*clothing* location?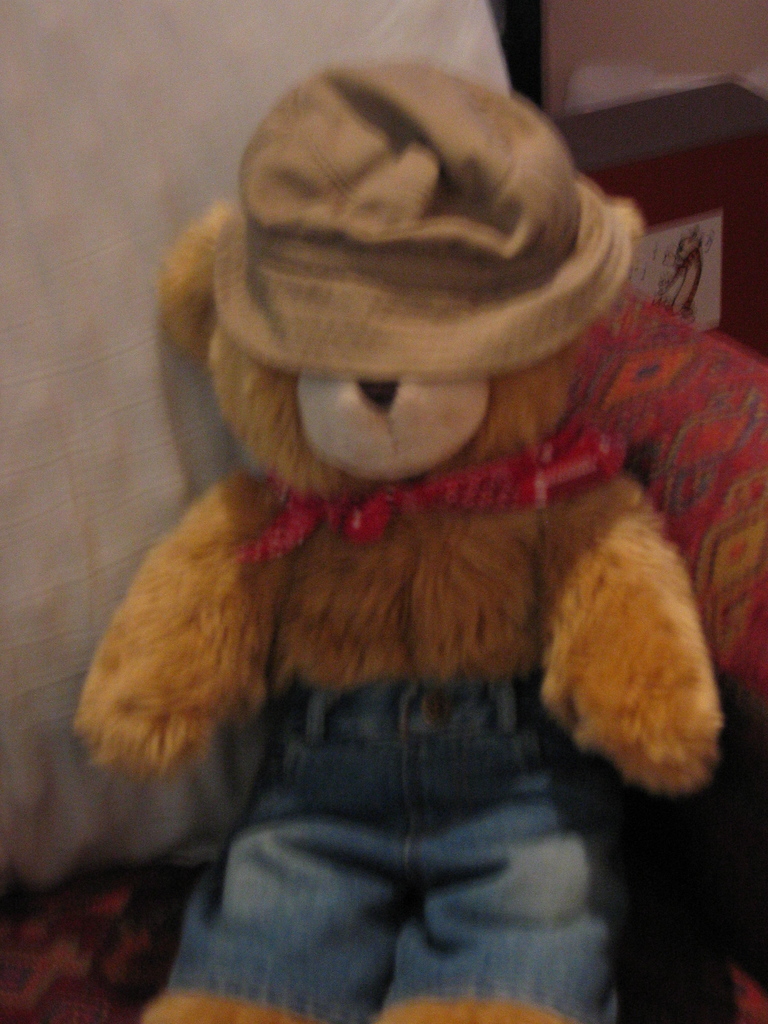
rect(160, 679, 655, 1023)
